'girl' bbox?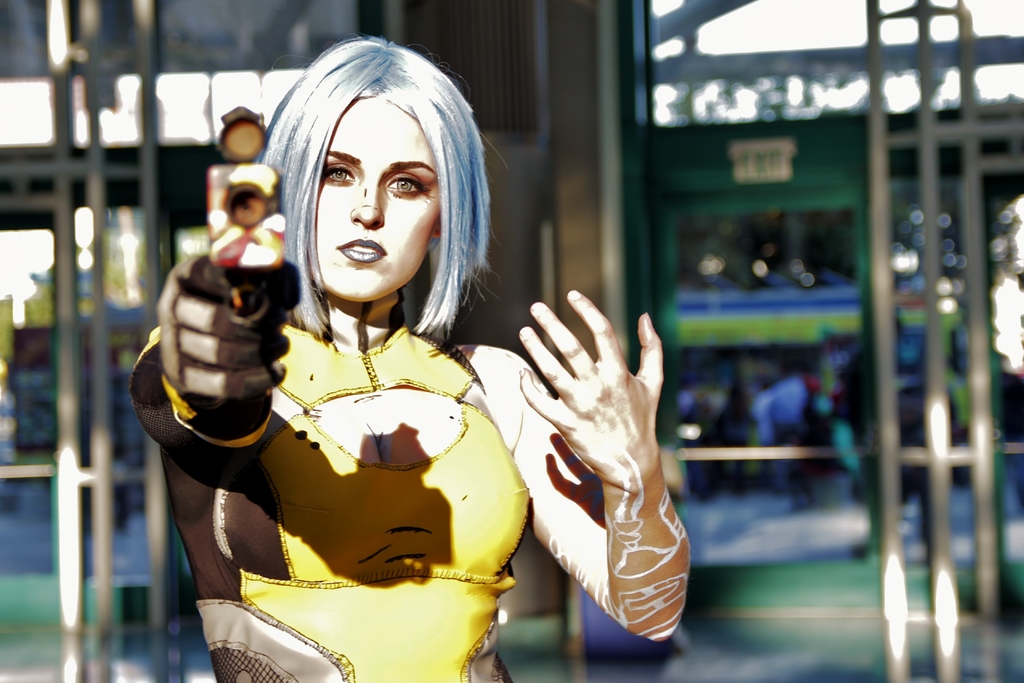
box=[130, 37, 691, 682]
